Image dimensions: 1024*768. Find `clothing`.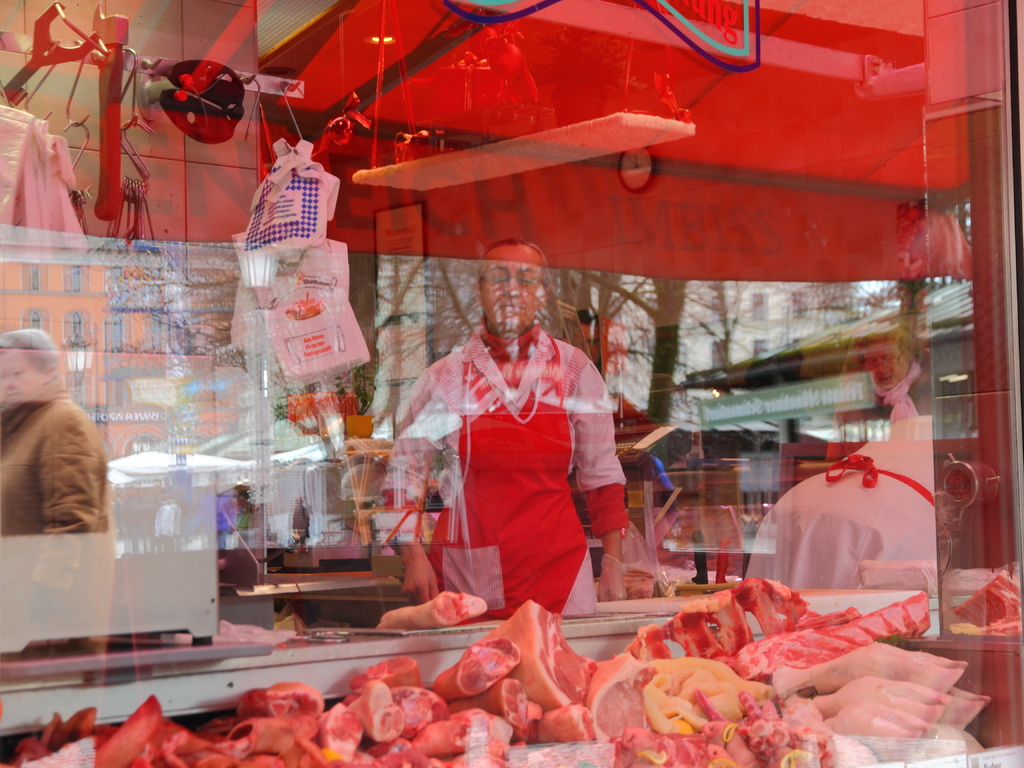
369,318,625,613.
